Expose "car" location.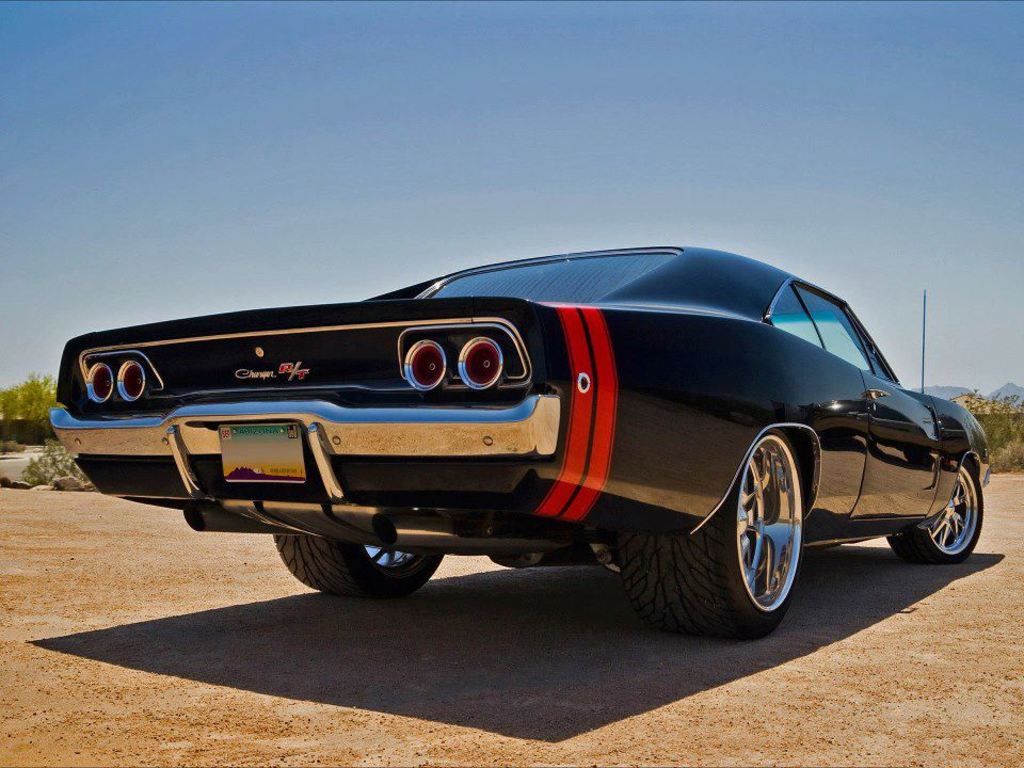
Exposed at [49, 245, 993, 644].
